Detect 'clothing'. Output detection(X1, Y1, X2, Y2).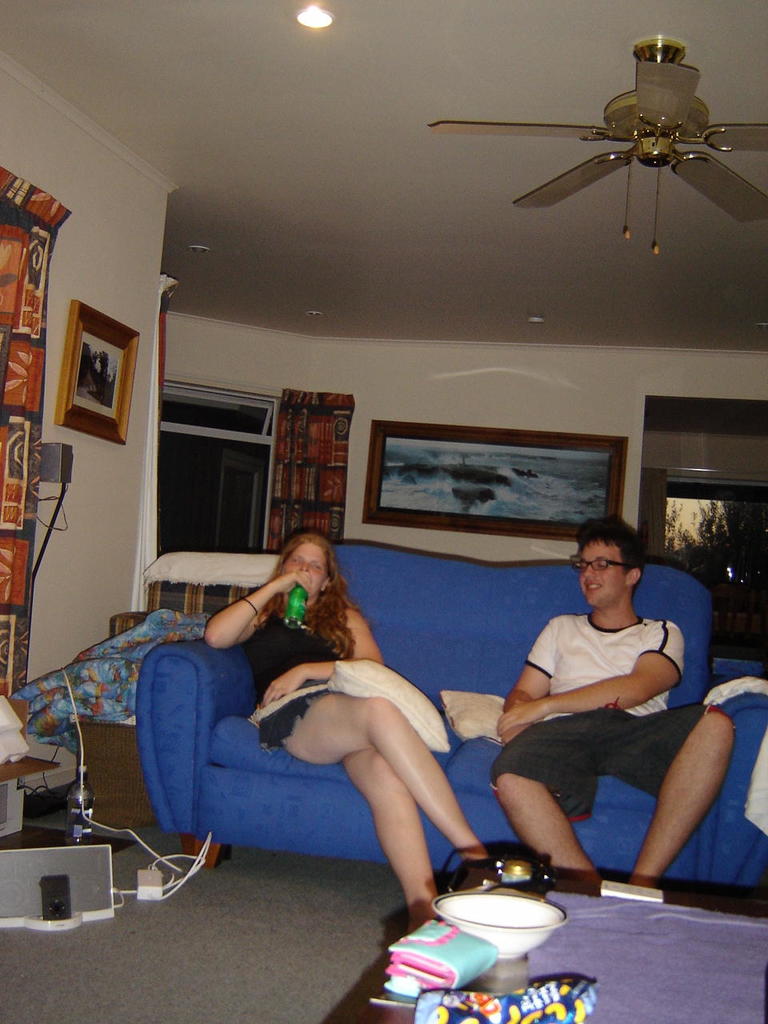
detection(250, 592, 408, 742).
